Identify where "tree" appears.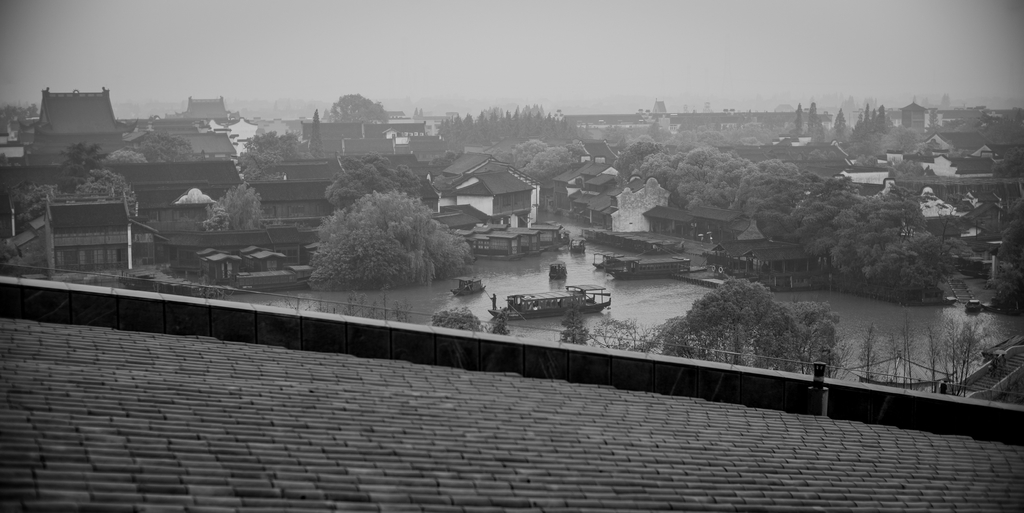
Appears at [x1=207, y1=182, x2=268, y2=236].
